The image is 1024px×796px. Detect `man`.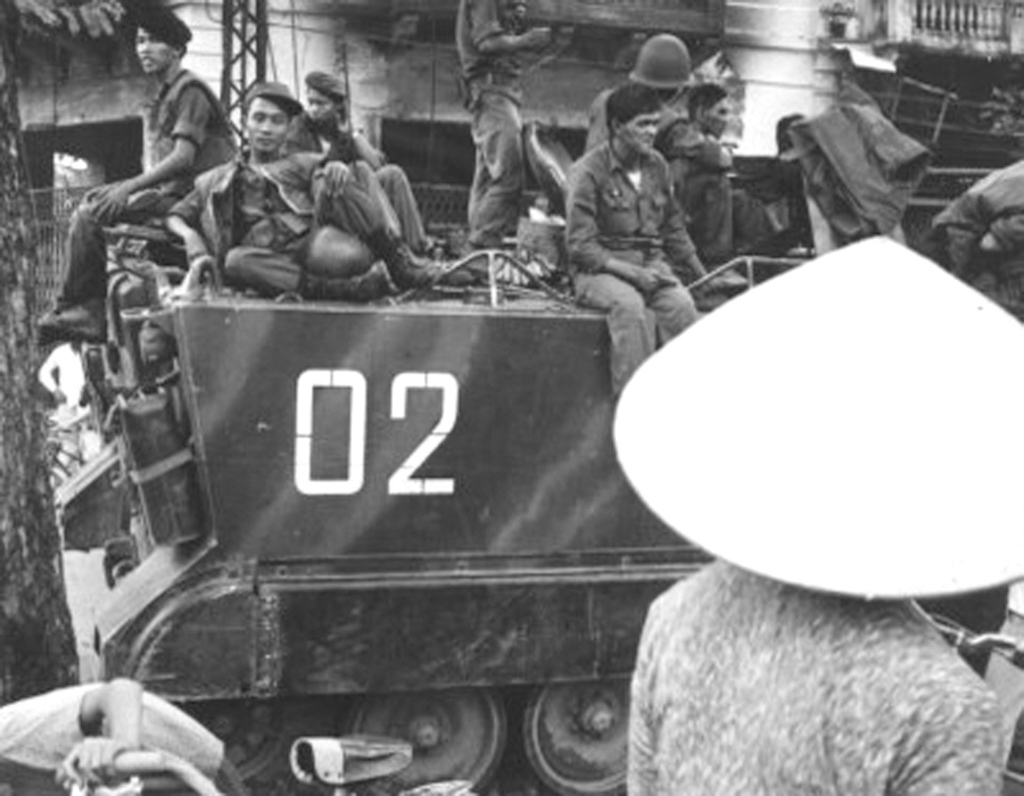
Detection: region(36, 7, 233, 335).
